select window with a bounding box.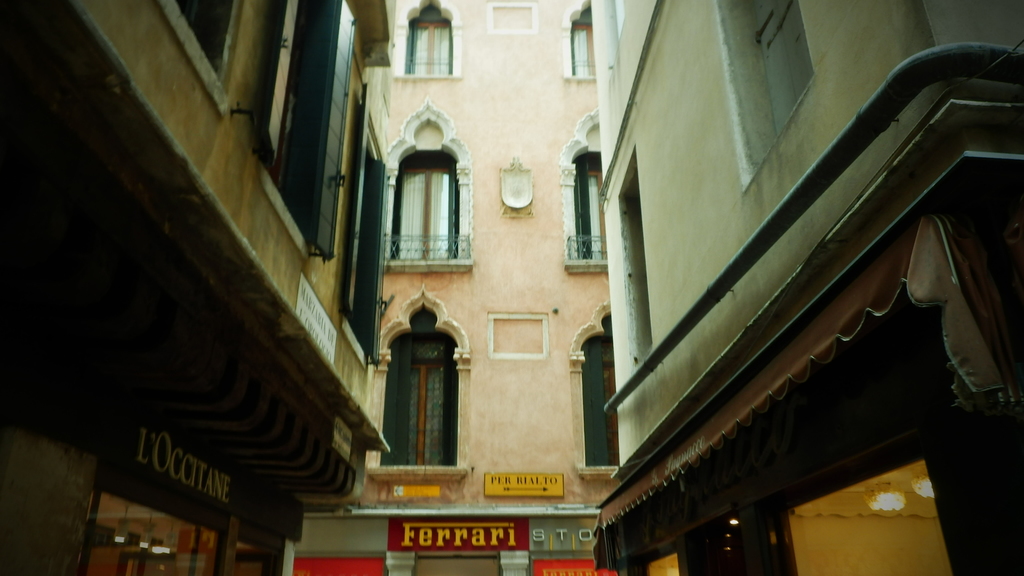
<bbox>257, 0, 346, 265</bbox>.
